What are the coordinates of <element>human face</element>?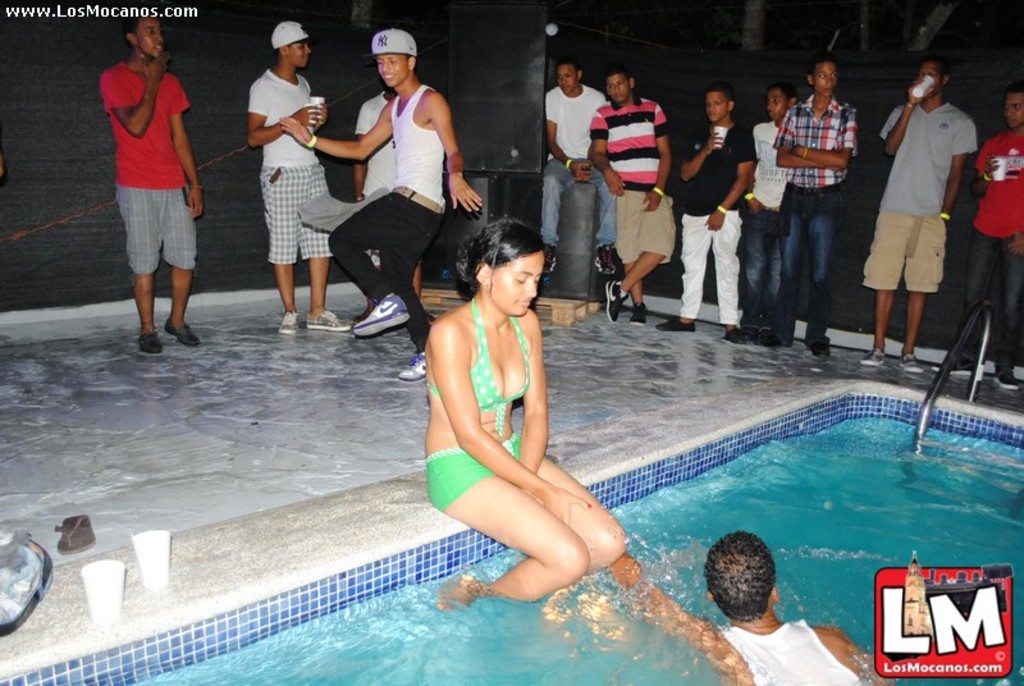
(left=557, top=63, right=576, bottom=95).
